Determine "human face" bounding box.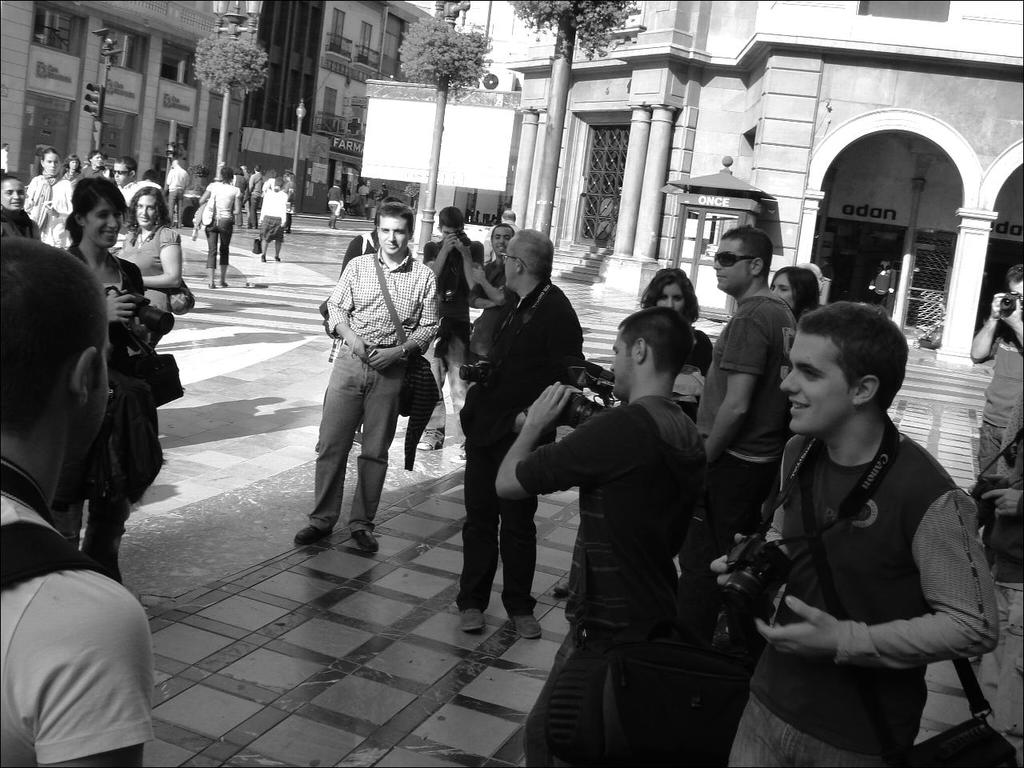
Determined: box(782, 328, 856, 436).
